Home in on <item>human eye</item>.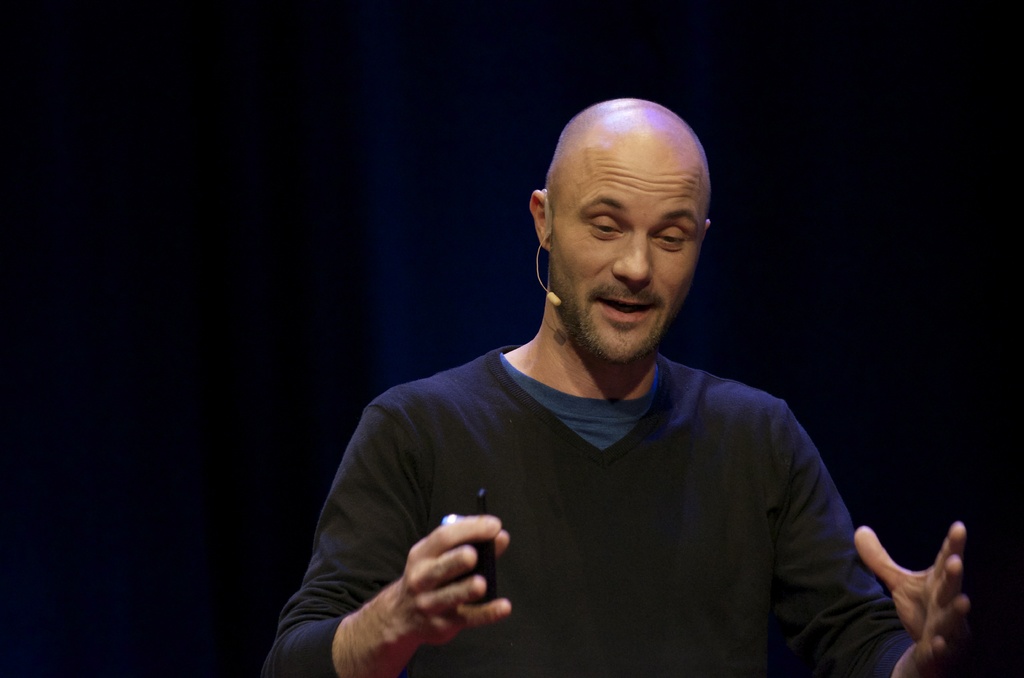
Homed in at <box>584,218,627,241</box>.
